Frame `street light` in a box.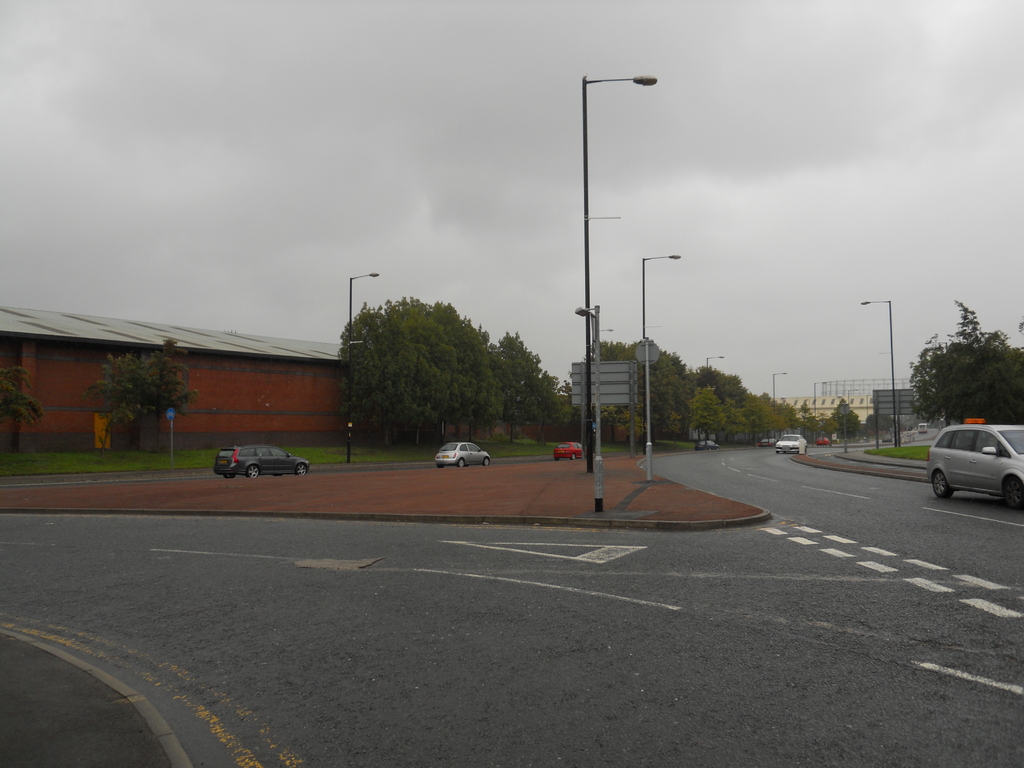
select_region(772, 370, 788, 439).
